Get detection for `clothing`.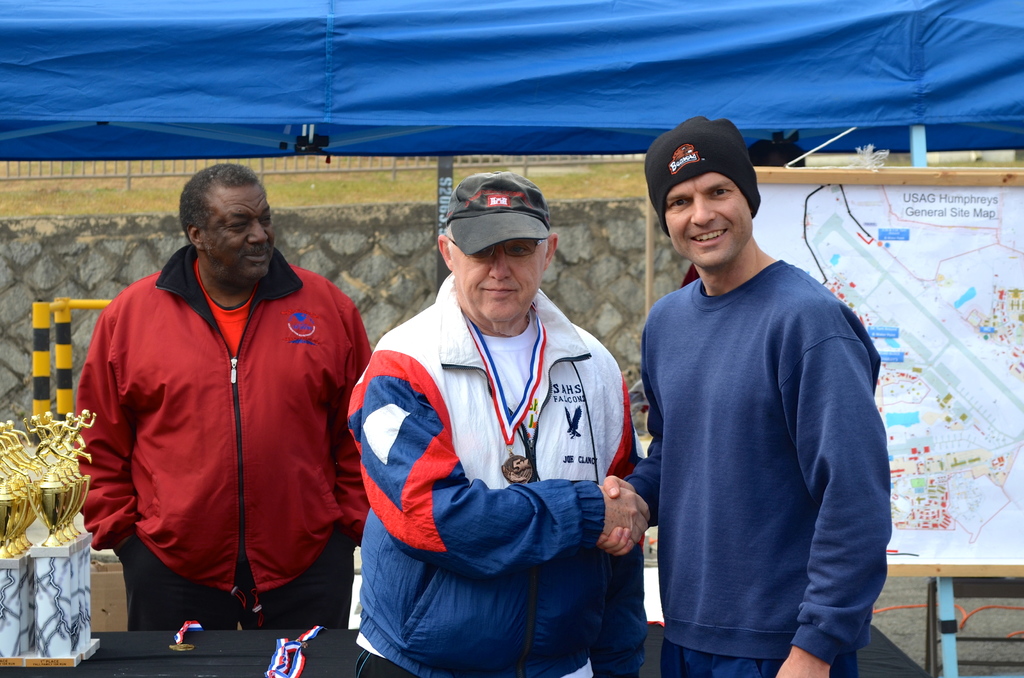
Detection: bbox=[345, 271, 646, 677].
